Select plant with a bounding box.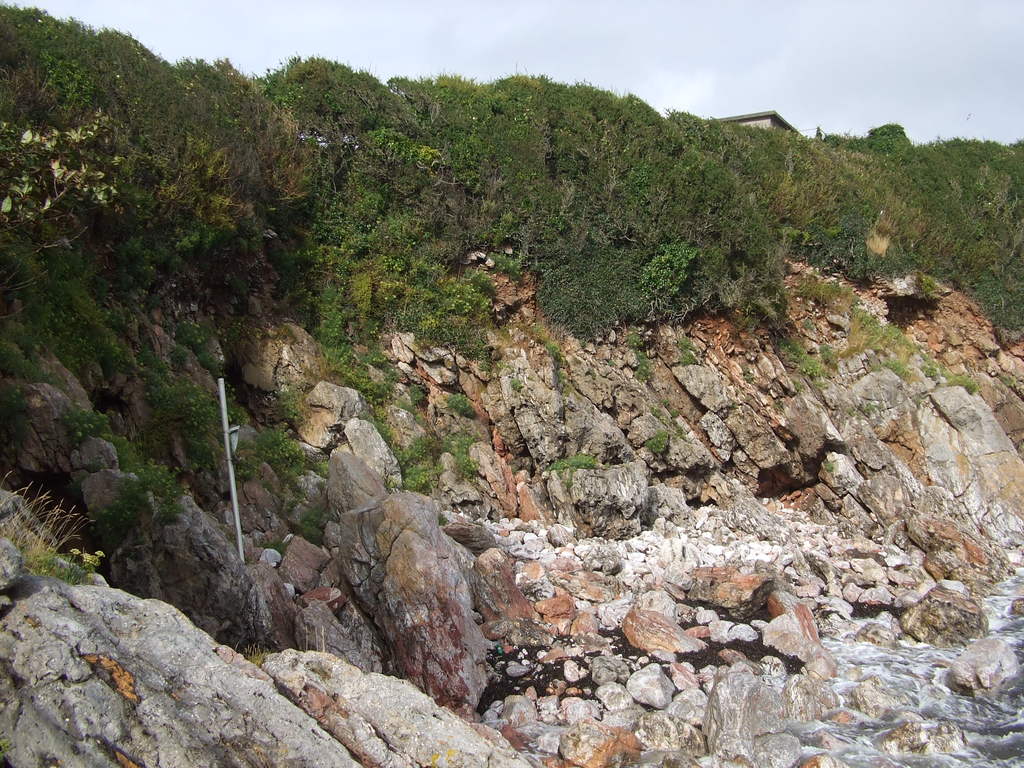
(left=641, top=430, right=675, bottom=460).
